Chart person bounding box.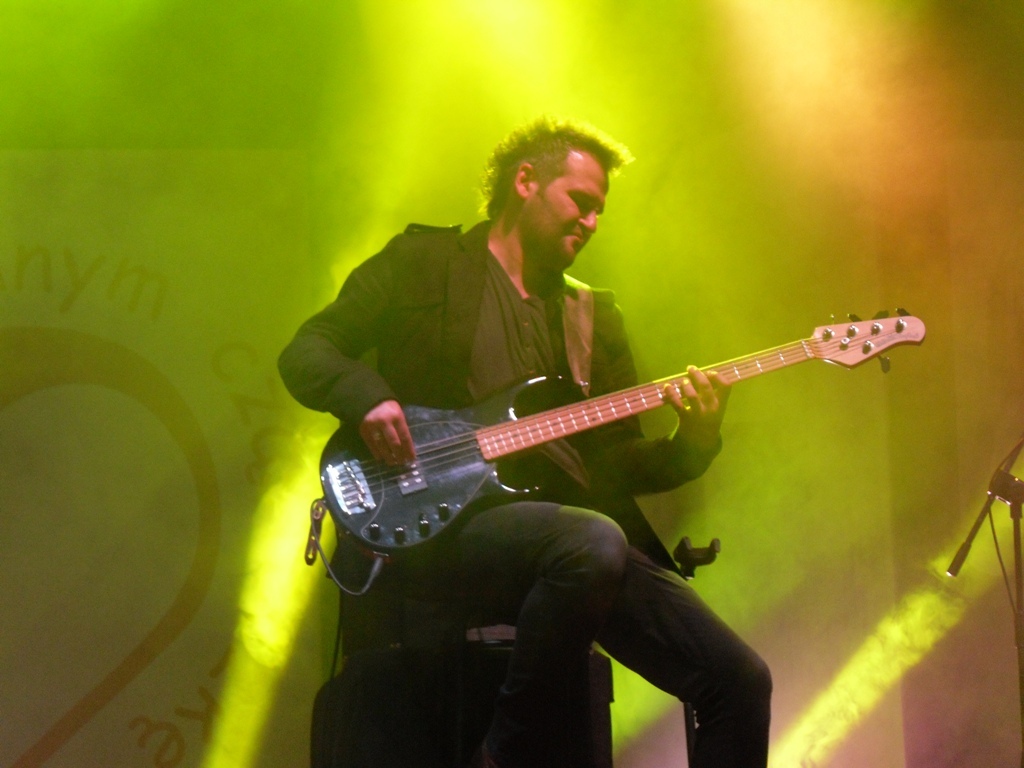
Charted: bbox=(275, 112, 778, 767).
